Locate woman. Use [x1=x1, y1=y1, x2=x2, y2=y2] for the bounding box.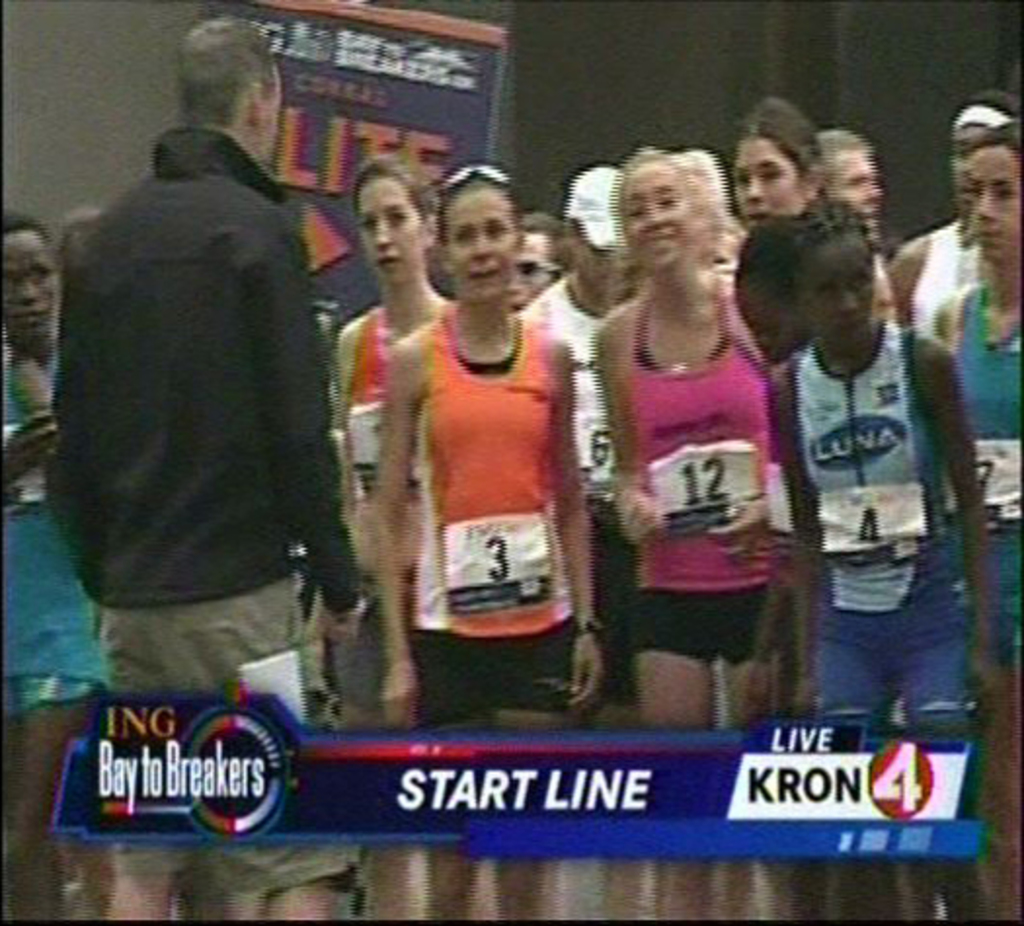
[x1=0, y1=214, x2=107, y2=918].
